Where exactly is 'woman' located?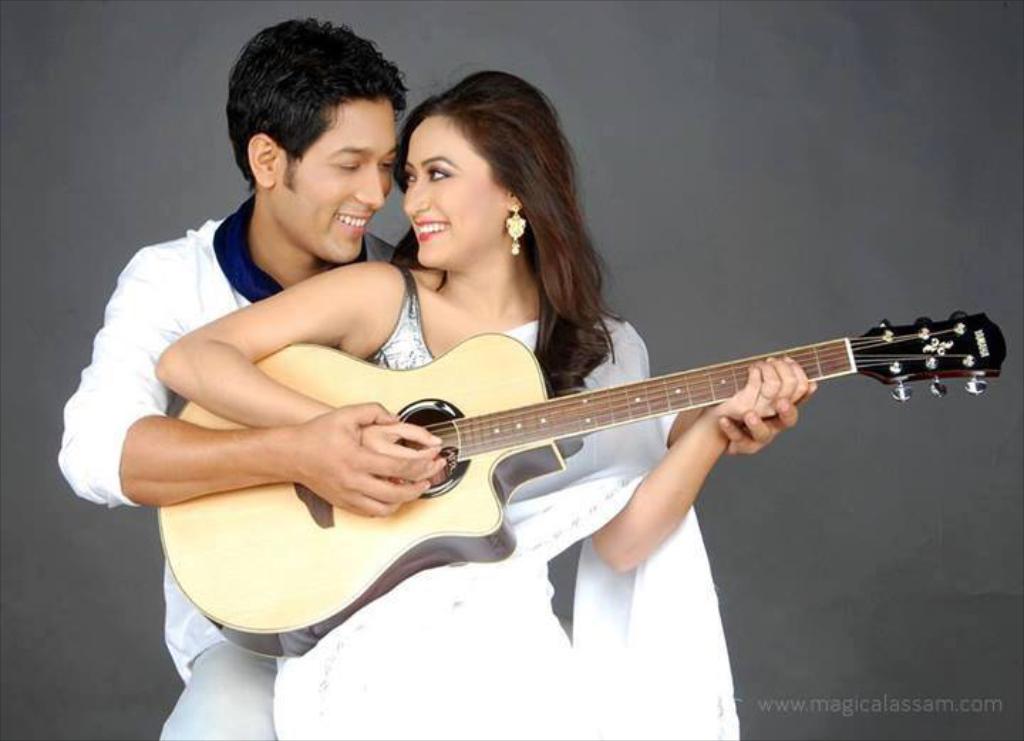
Its bounding box is [x1=169, y1=107, x2=905, y2=711].
